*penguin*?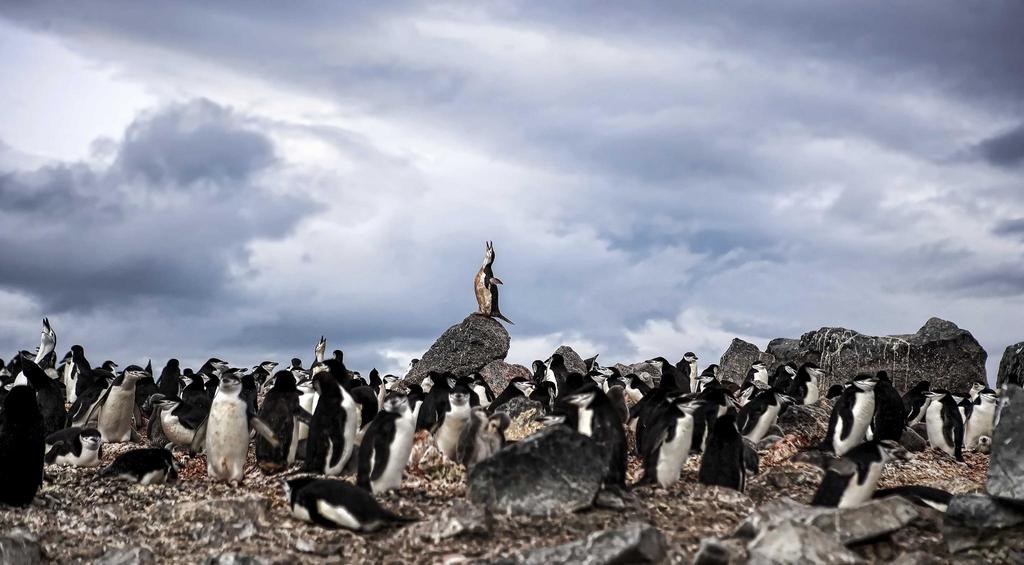
pyautogui.locateOnScreen(294, 373, 358, 471)
